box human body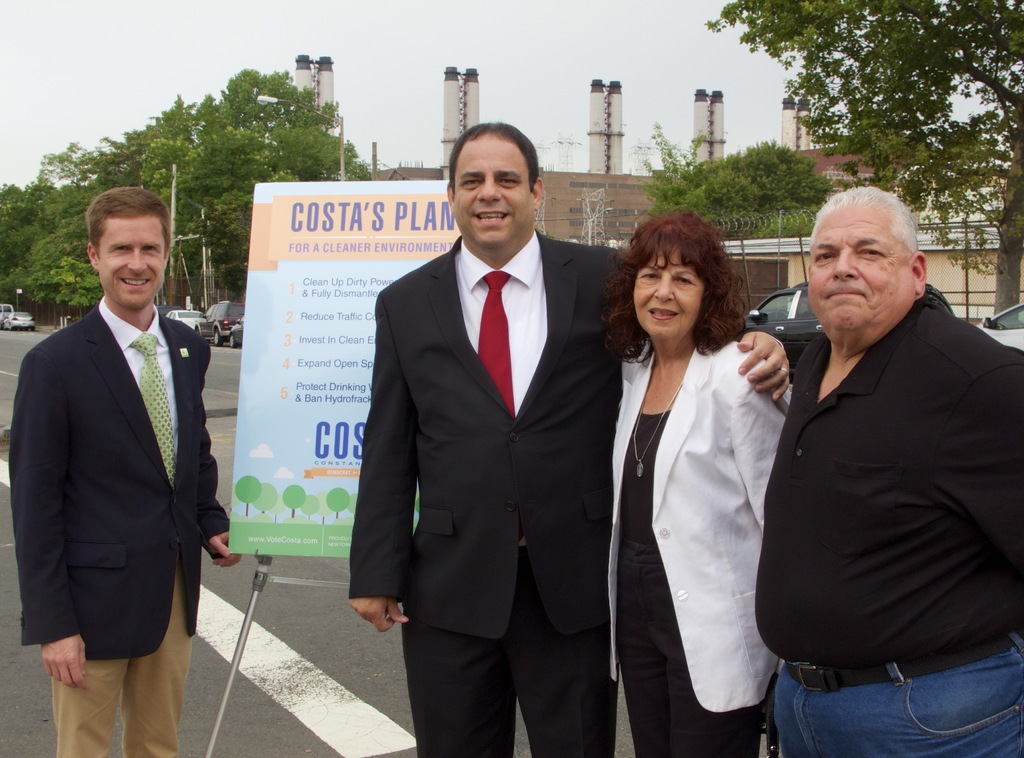
(13,295,247,757)
